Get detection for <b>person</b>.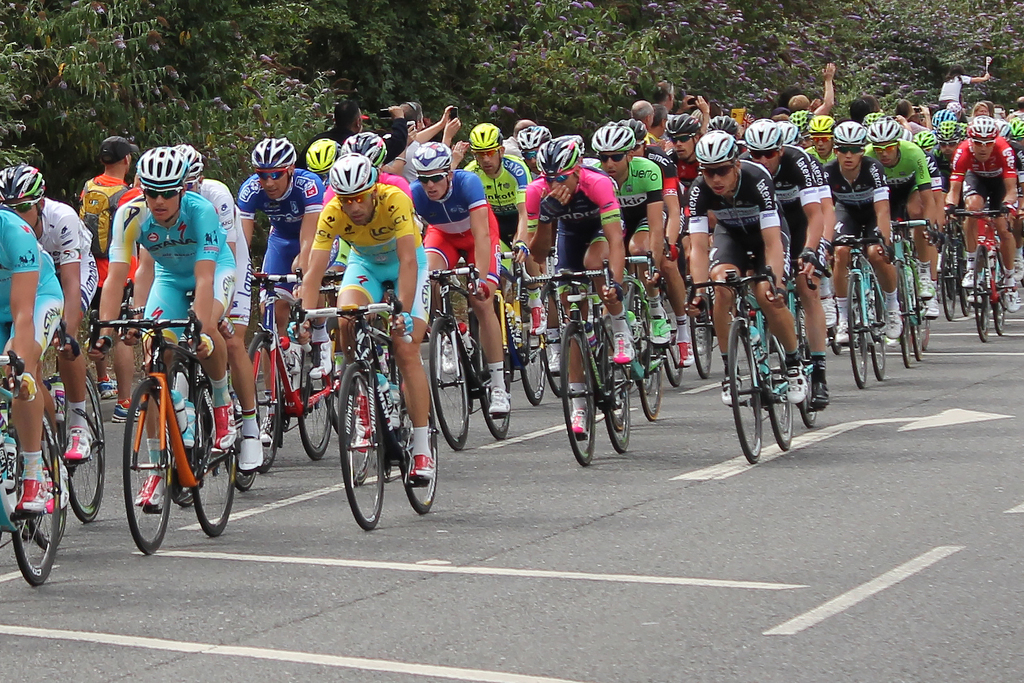
Detection: region(368, 125, 413, 204).
